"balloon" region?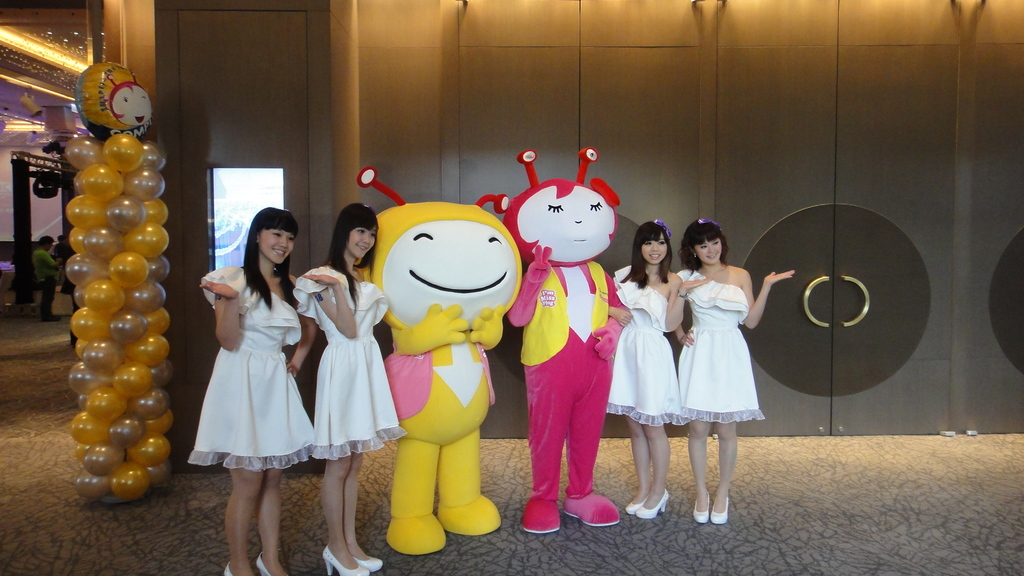
125/220/166/257
